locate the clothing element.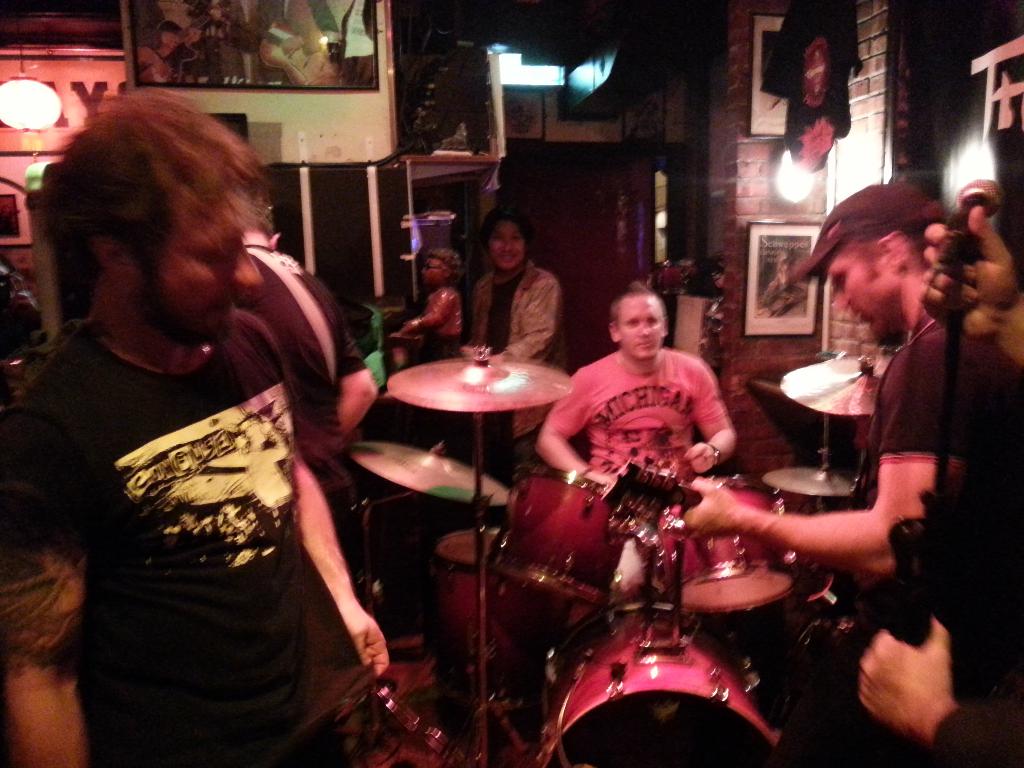
Element bbox: x1=27 y1=207 x2=373 y2=746.
